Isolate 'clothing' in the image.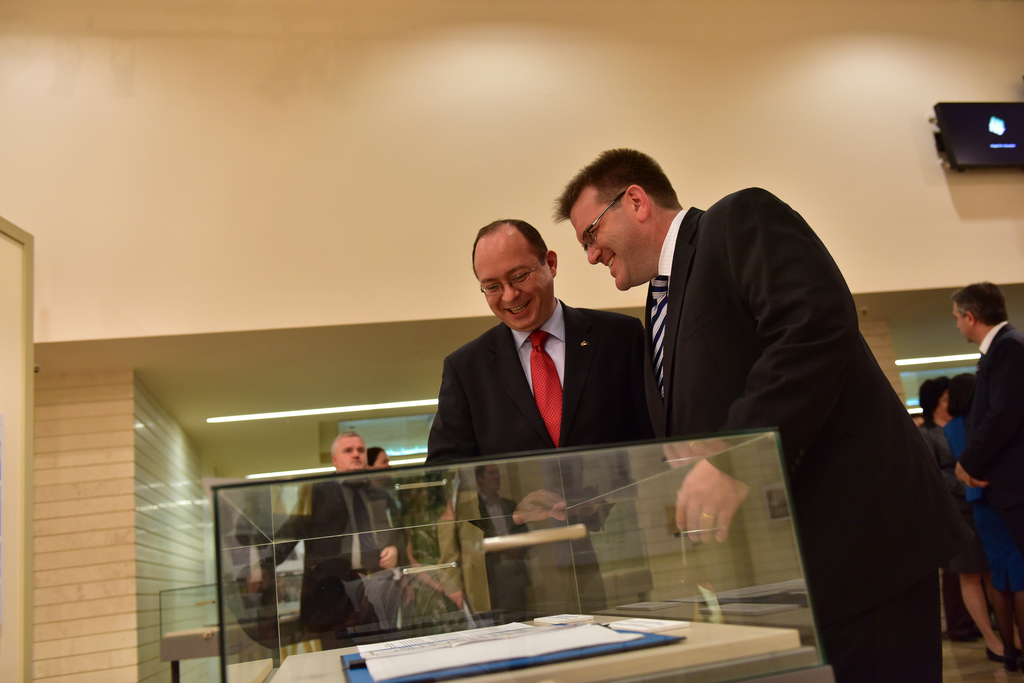
Isolated region: [left=637, top=143, right=979, bottom=652].
